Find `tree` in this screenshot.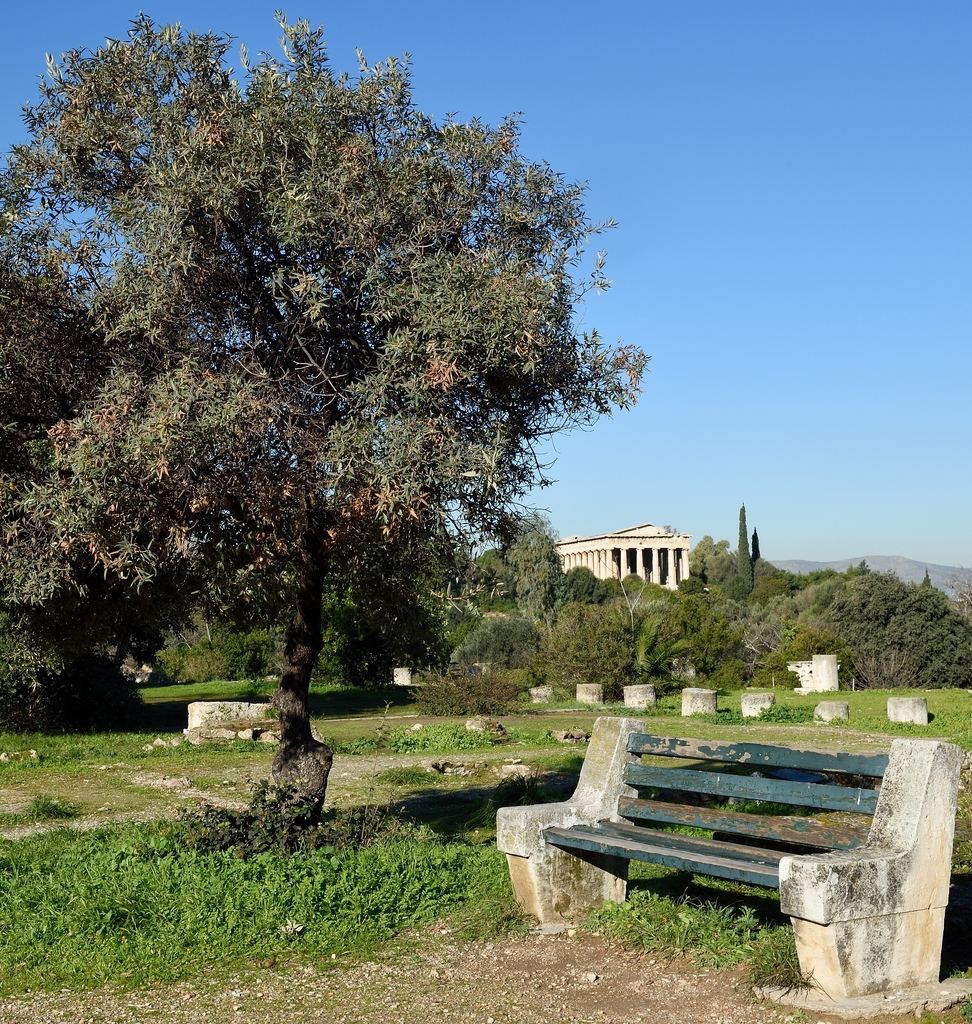
The bounding box for `tree` is <bbox>599, 579, 708, 686</bbox>.
